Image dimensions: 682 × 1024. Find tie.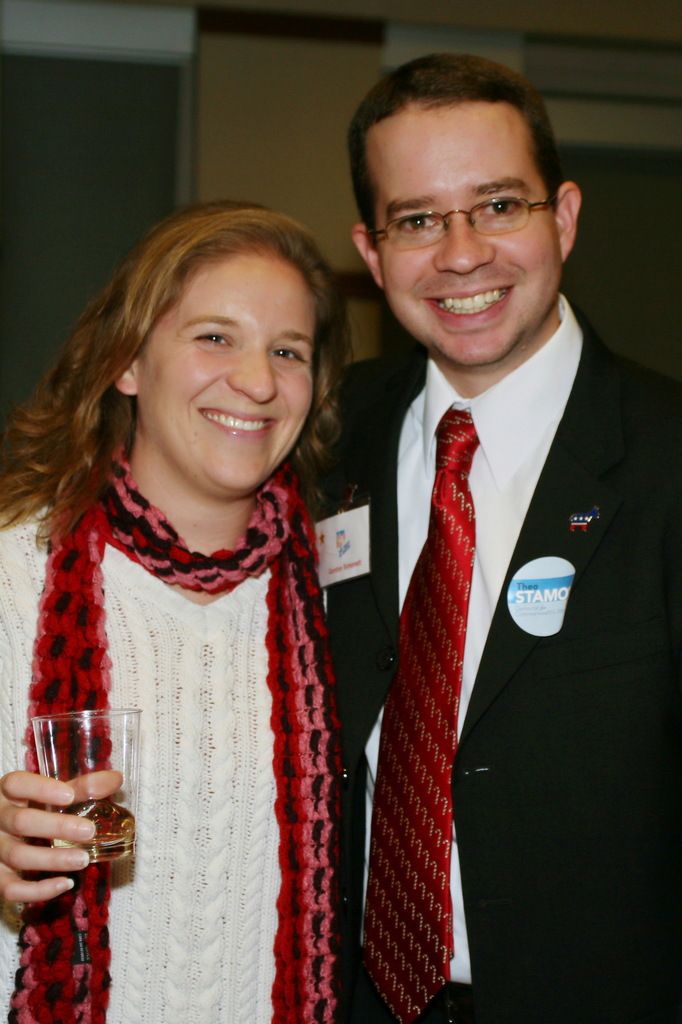
(358, 408, 486, 1023).
